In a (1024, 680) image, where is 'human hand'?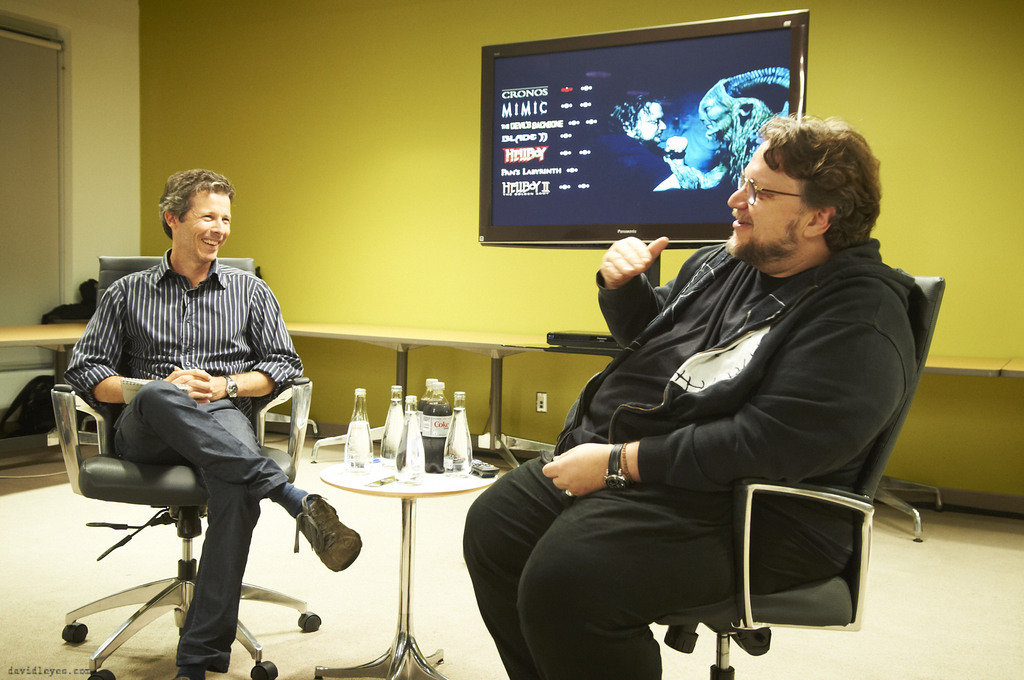
662:135:686:158.
